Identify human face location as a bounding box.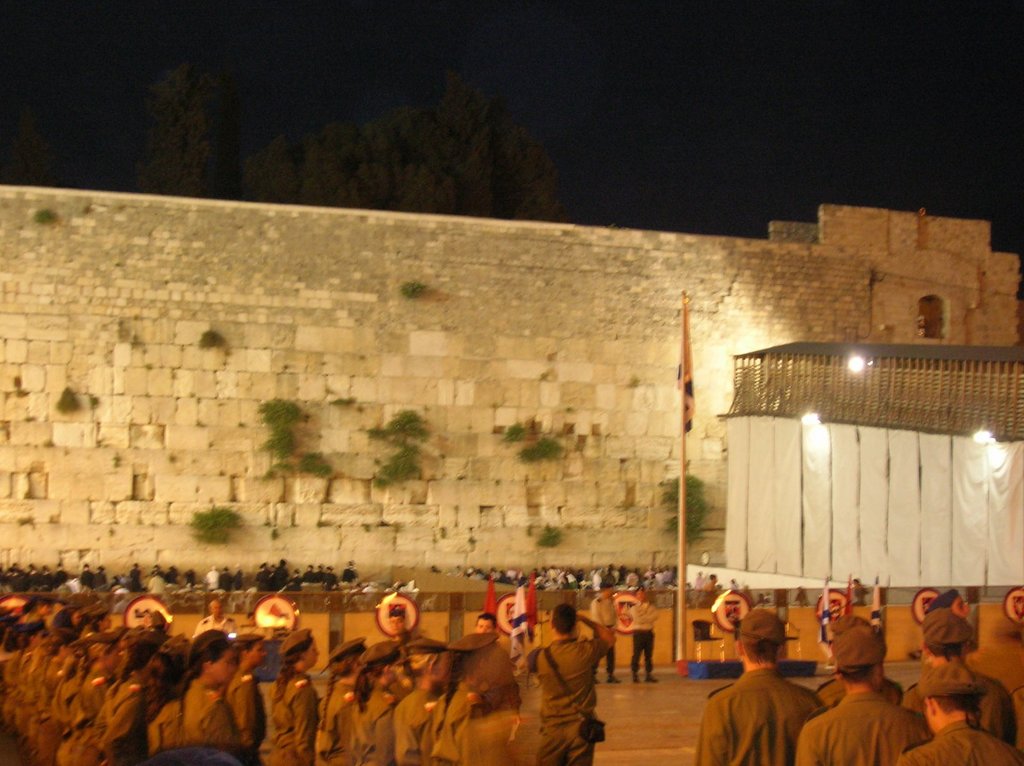
l=212, t=602, r=222, b=617.
